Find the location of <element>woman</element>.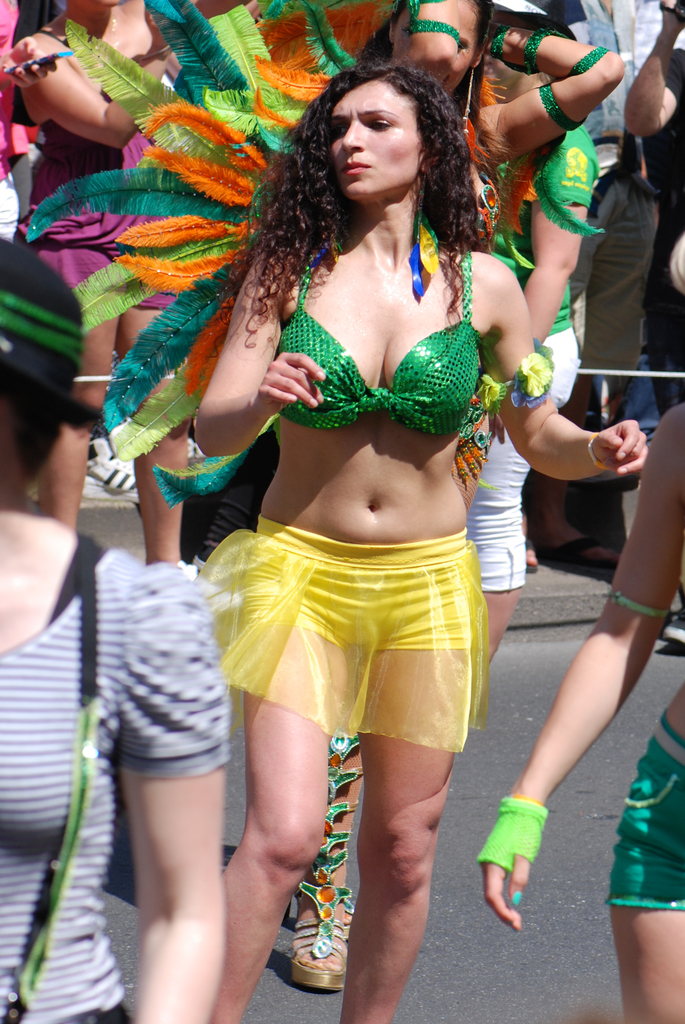
Location: l=13, t=0, r=189, b=560.
